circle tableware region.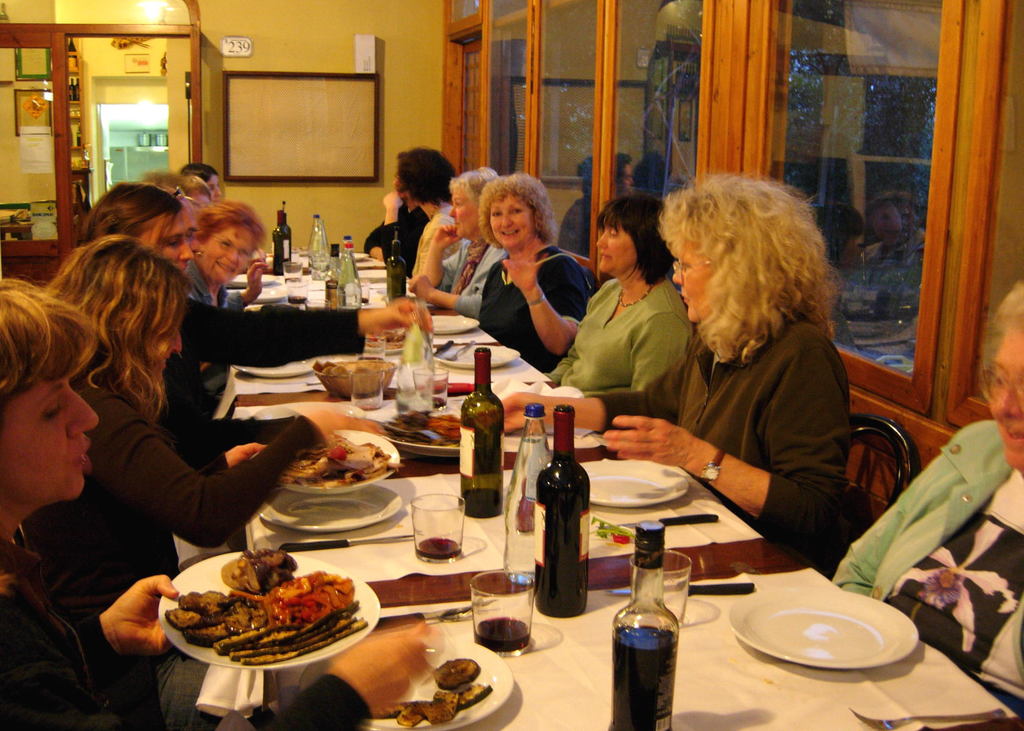
Region: x1=615 y1=510 x2=720 y2=529.
